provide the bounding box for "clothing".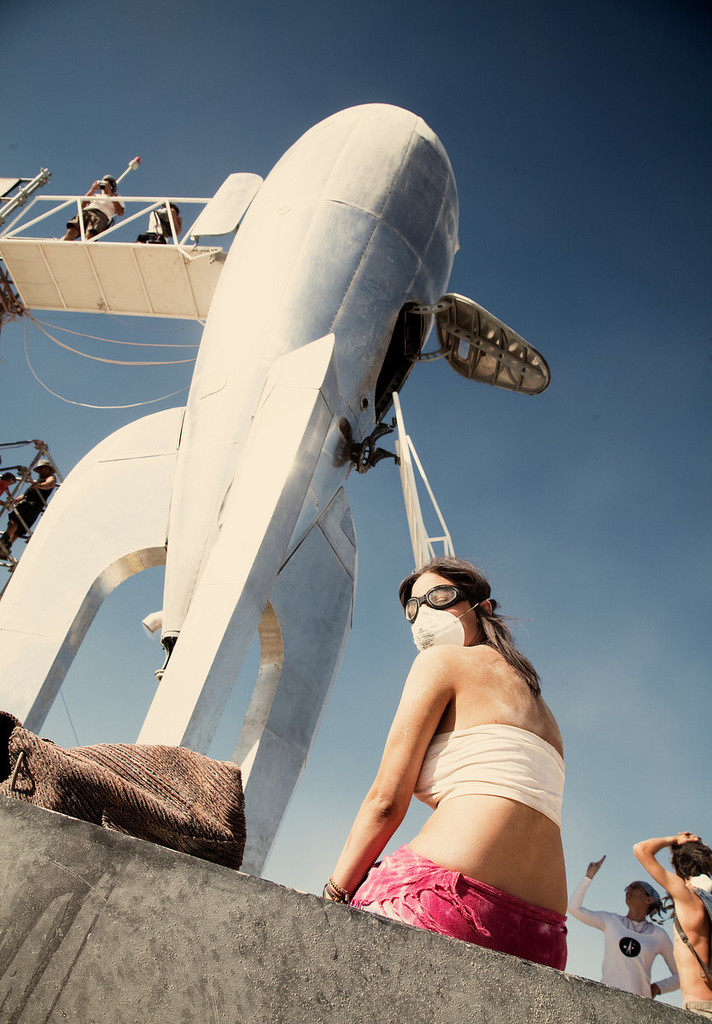
(563,881,684,998).
